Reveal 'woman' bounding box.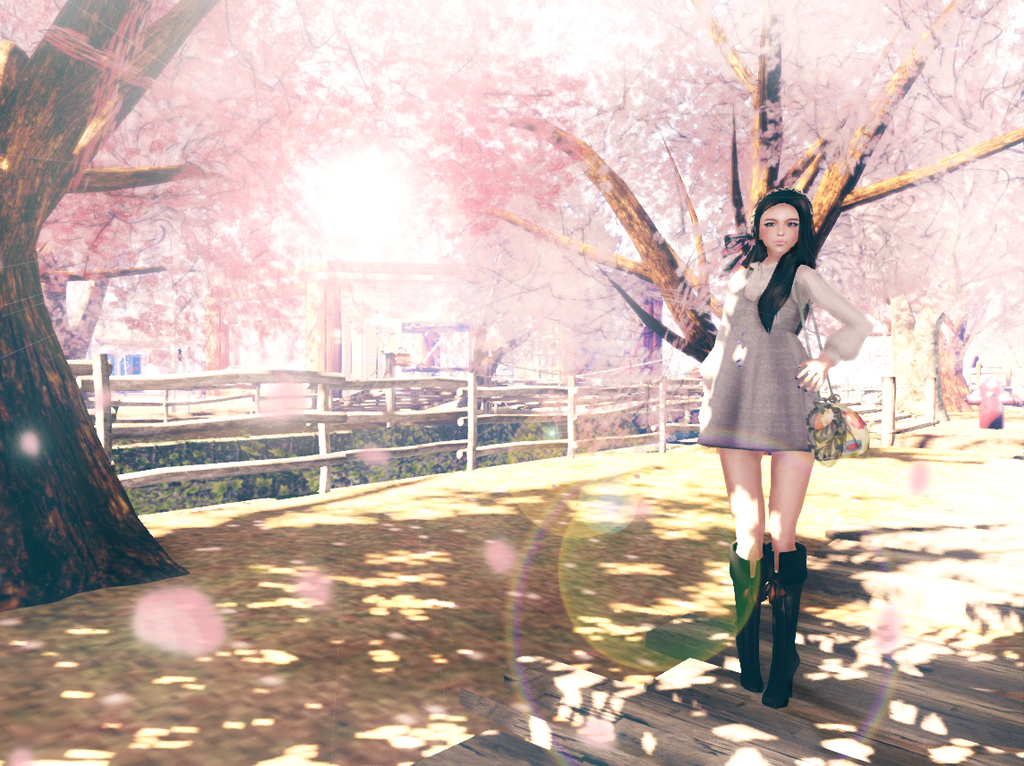
Revealed: 686/184/877/643.
